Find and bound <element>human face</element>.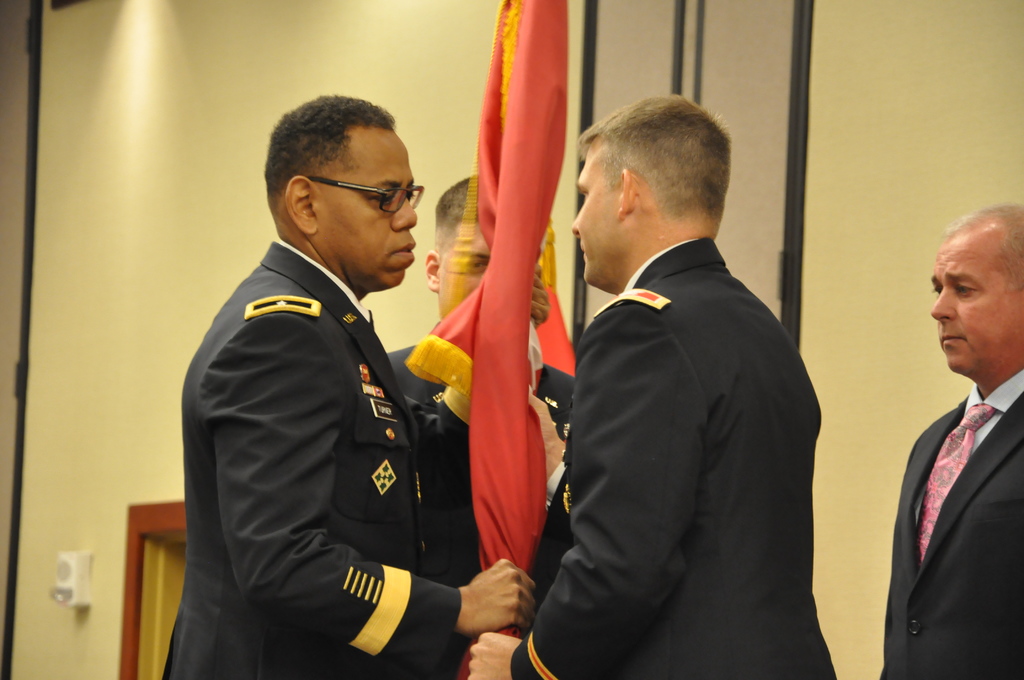
Bound: BBox(438, 223, 490, 307).
